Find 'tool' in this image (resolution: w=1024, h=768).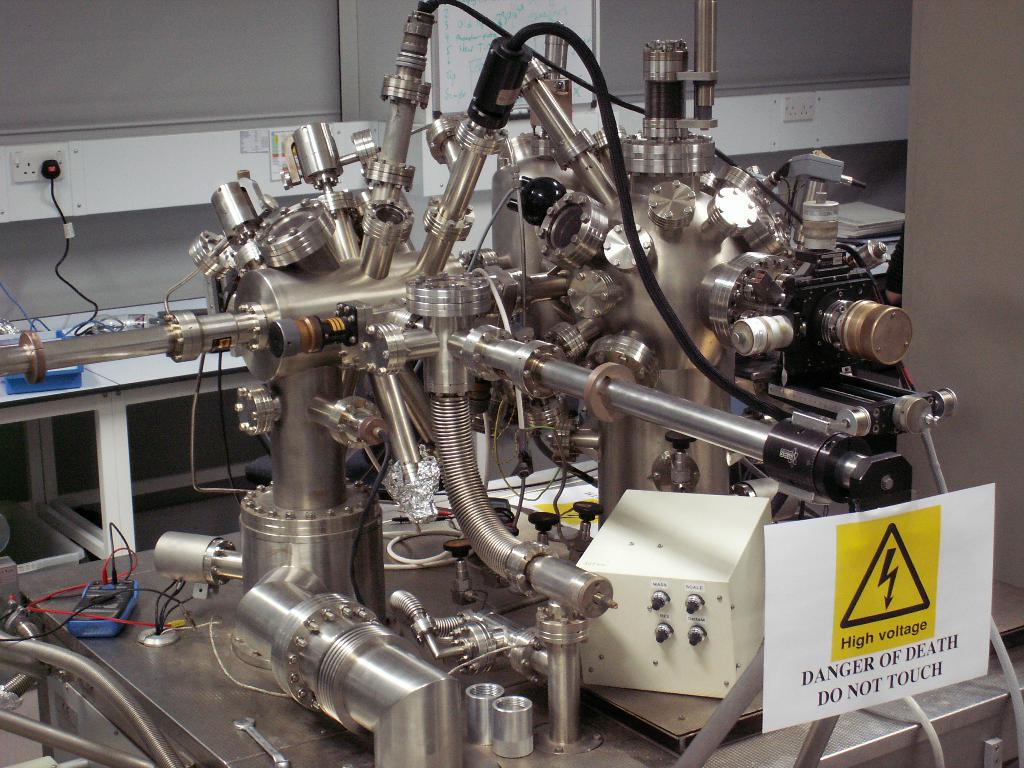
detection(234, 712, 300, 766).
